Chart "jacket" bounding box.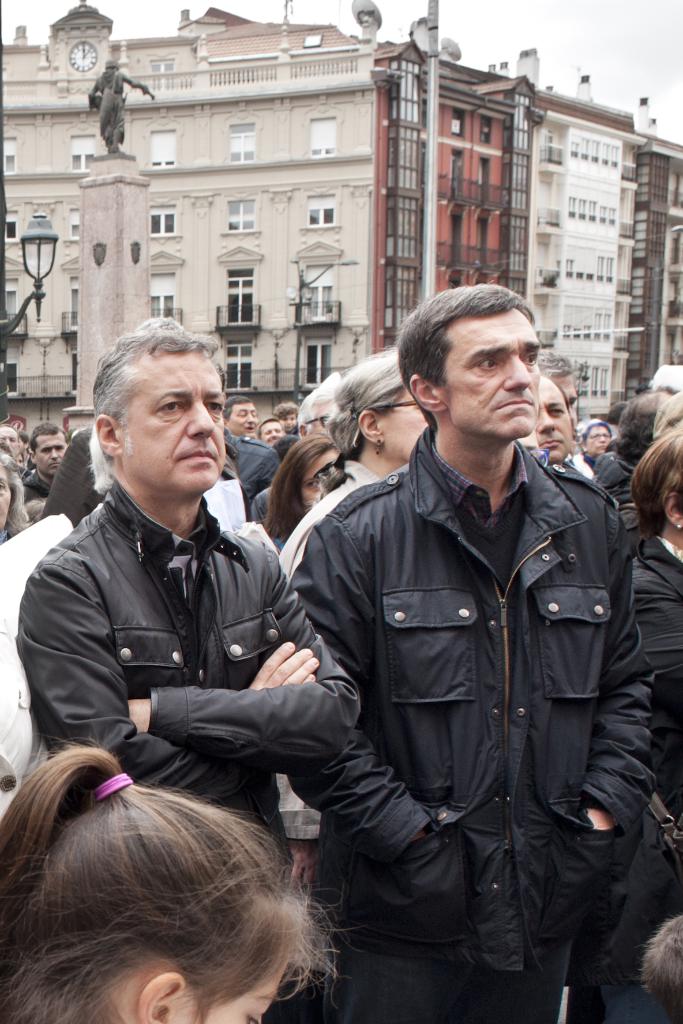
Charted: [283, 425, 671, 966].
